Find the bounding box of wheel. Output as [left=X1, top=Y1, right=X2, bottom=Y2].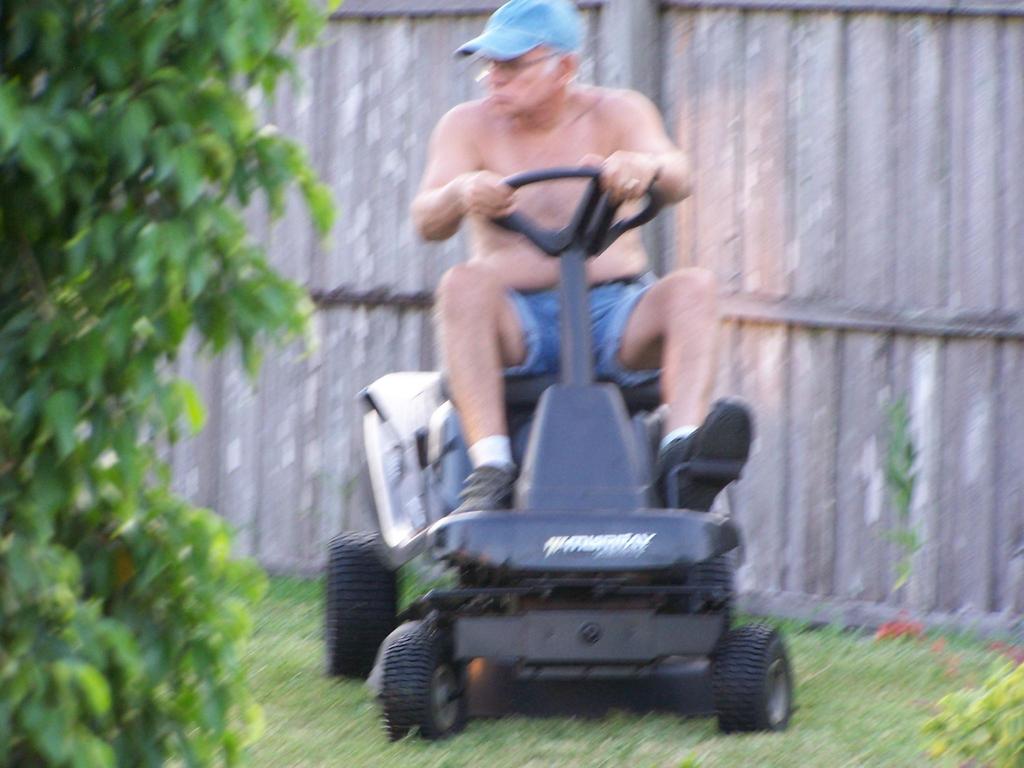
[left=707, top=621, right=794, bottom=737].
